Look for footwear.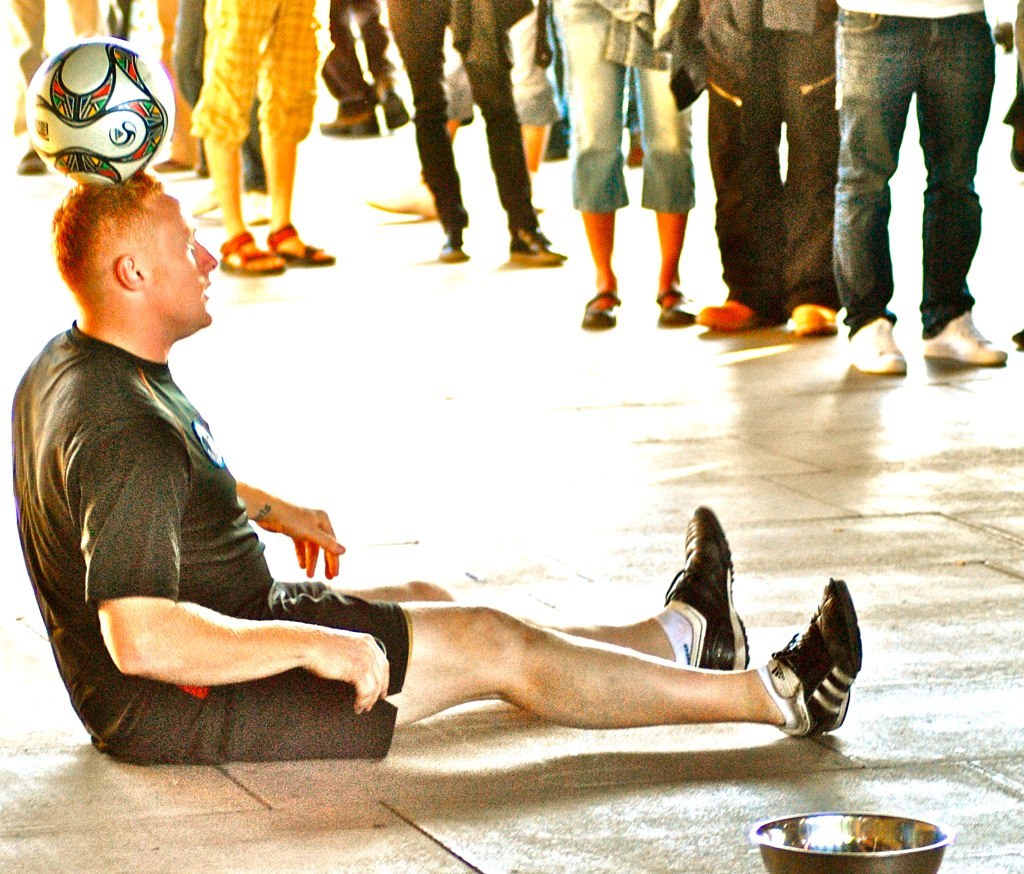
Found: region(268, 223, 335, 267).
